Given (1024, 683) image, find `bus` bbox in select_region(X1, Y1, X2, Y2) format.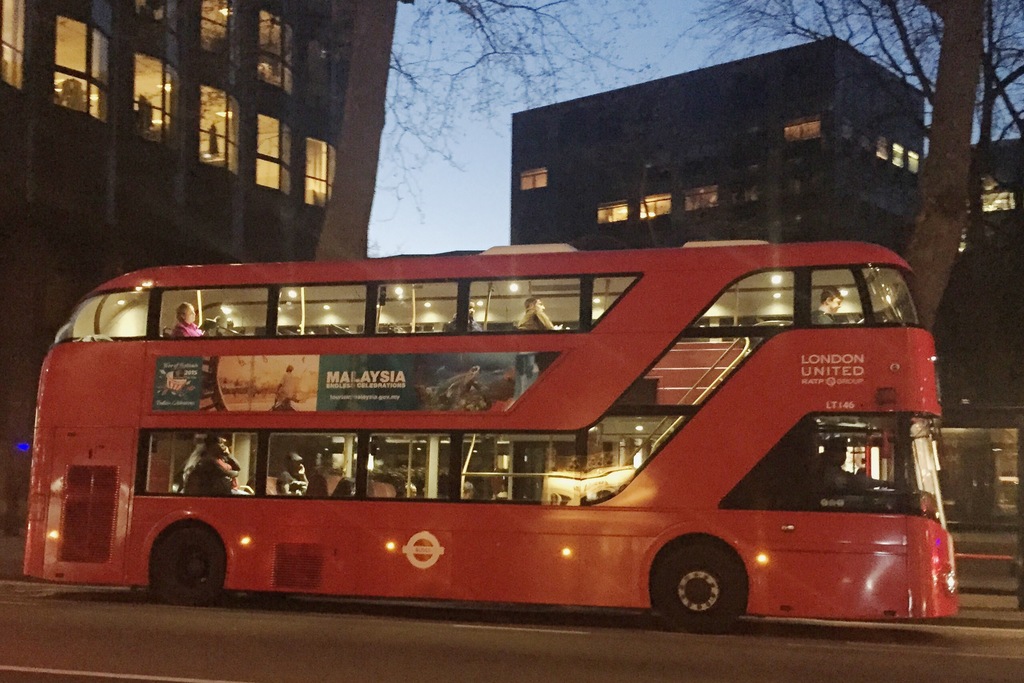
select_region(20, 236, 959, 638).
